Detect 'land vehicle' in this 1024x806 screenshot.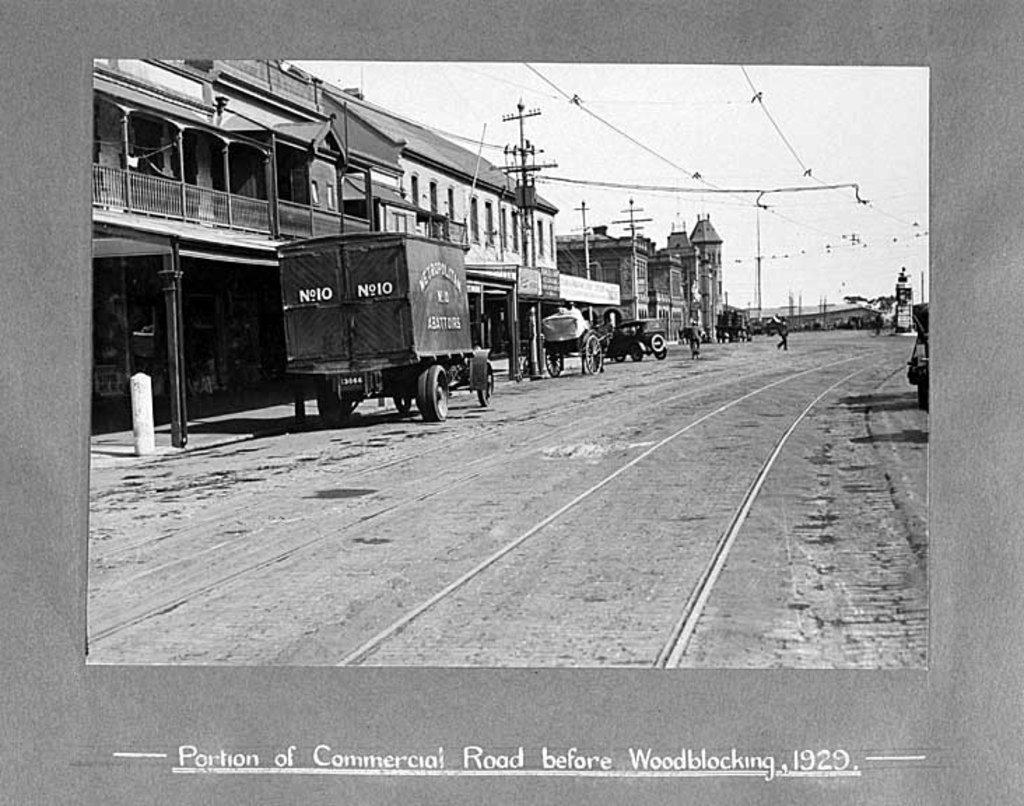
Detection: detection(536, 315, 609, 375).
